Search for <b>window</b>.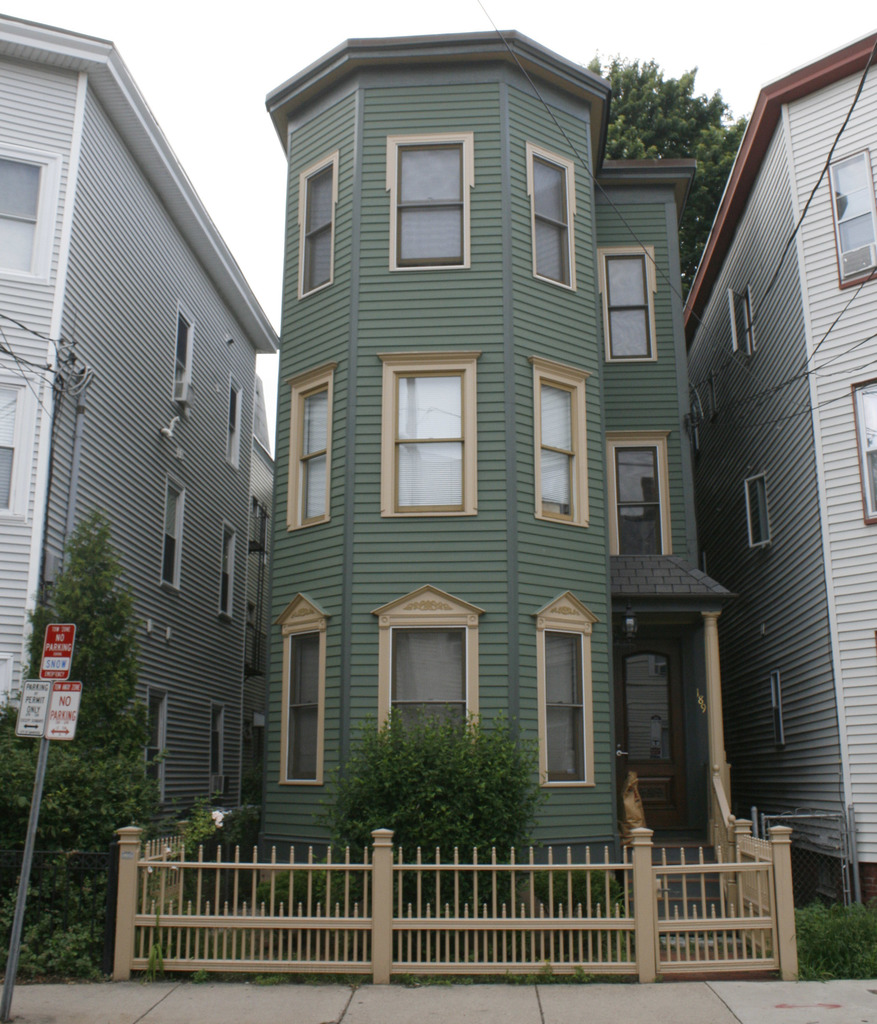
Found at bbox(373, 358, 481, 515).
